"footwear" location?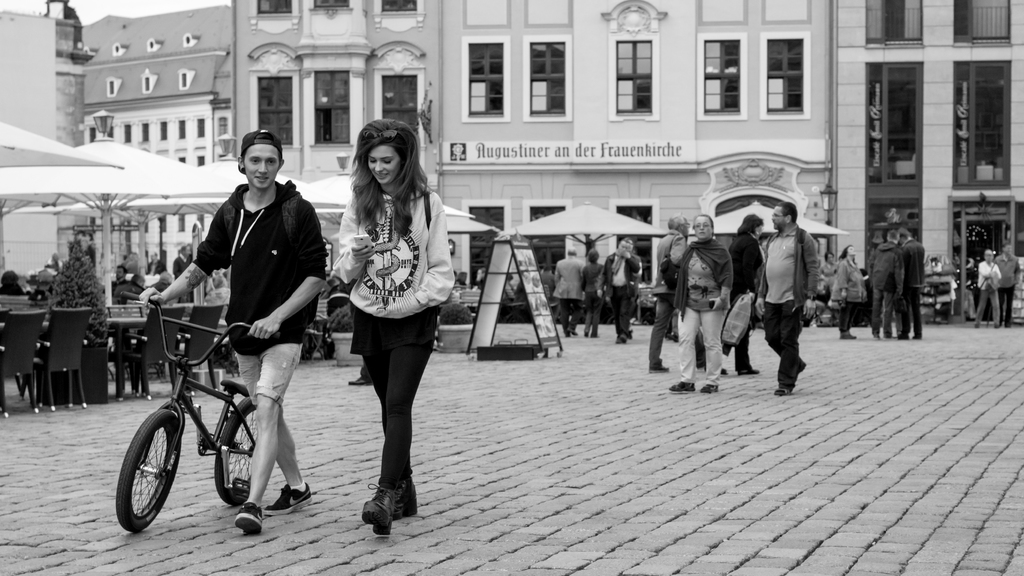
364, 487, 397, 537
